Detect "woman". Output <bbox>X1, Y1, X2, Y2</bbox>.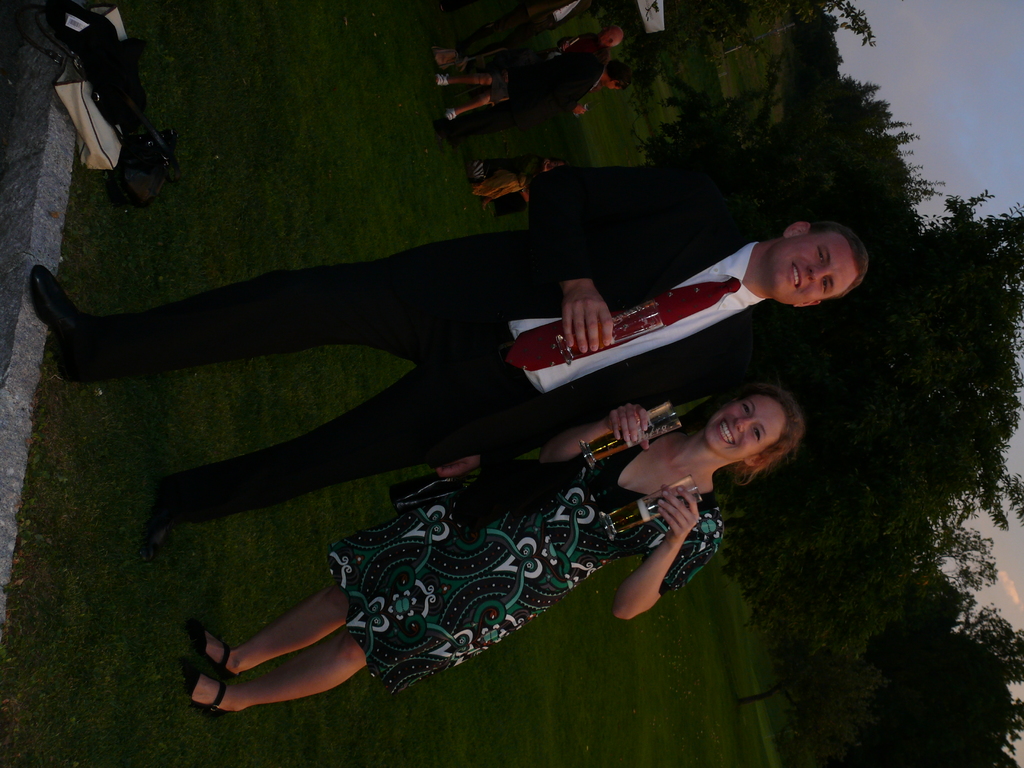
<bbox>180, 379, 803, 710</bbox>.
